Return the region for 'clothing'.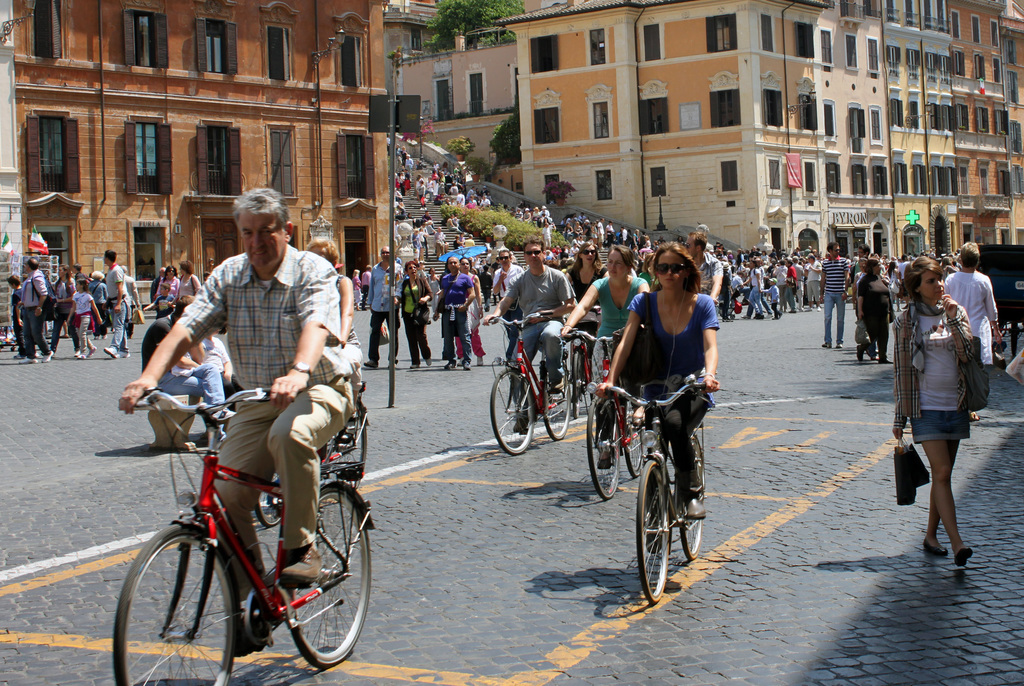
pyautogui.locateOnScreen(362, 247, 393, 312).
